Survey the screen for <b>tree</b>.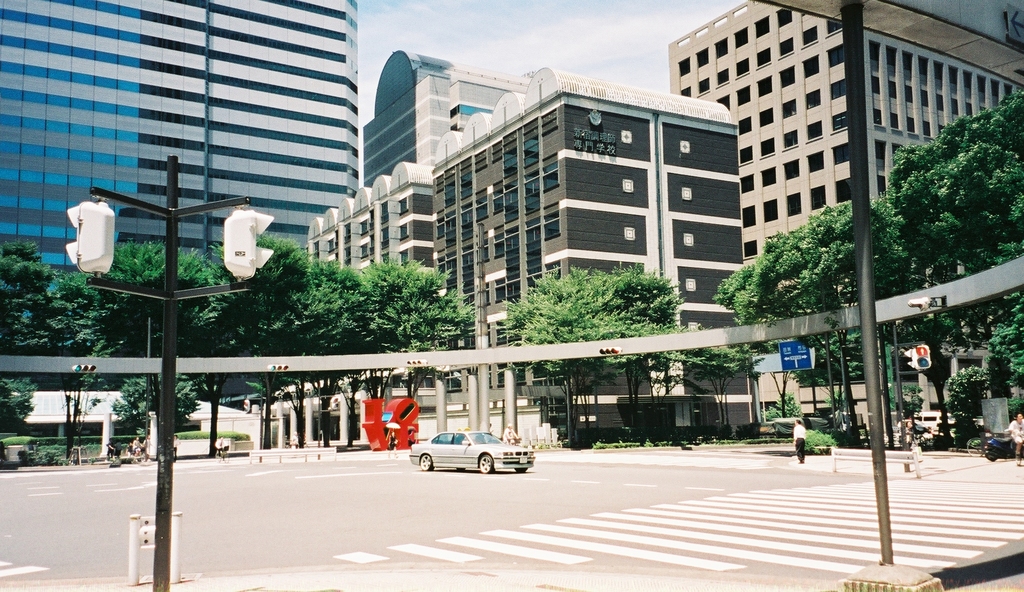
Survey found: 658 336 764 436.
